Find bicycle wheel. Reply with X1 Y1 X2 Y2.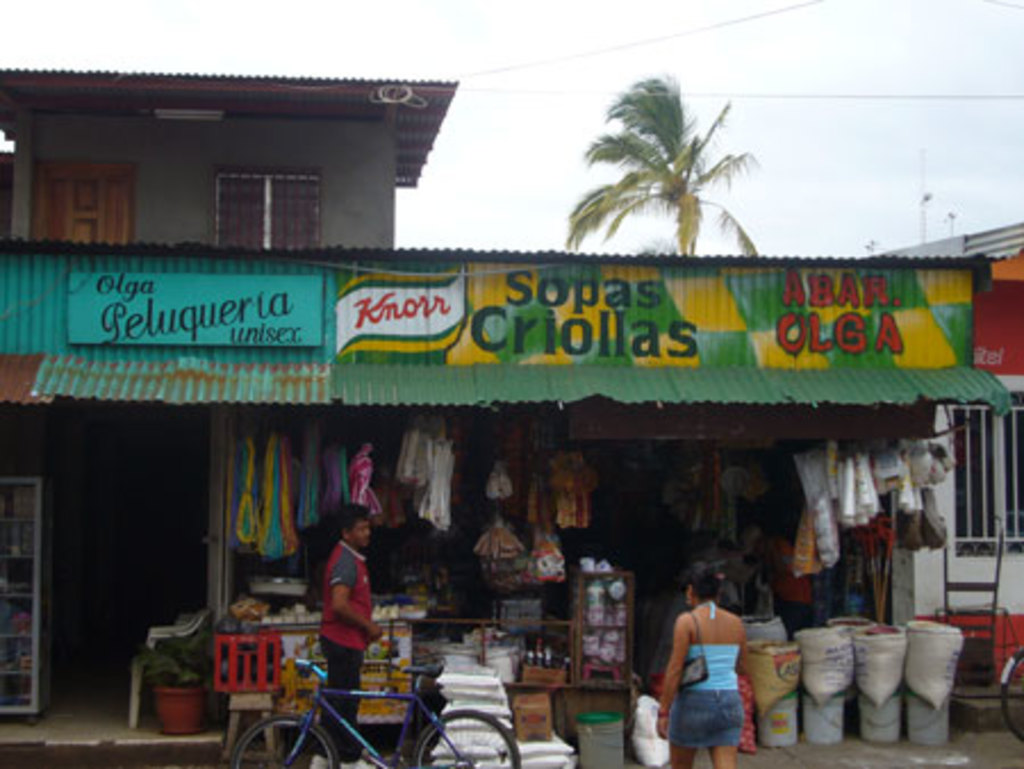
999 655 1022 746.
